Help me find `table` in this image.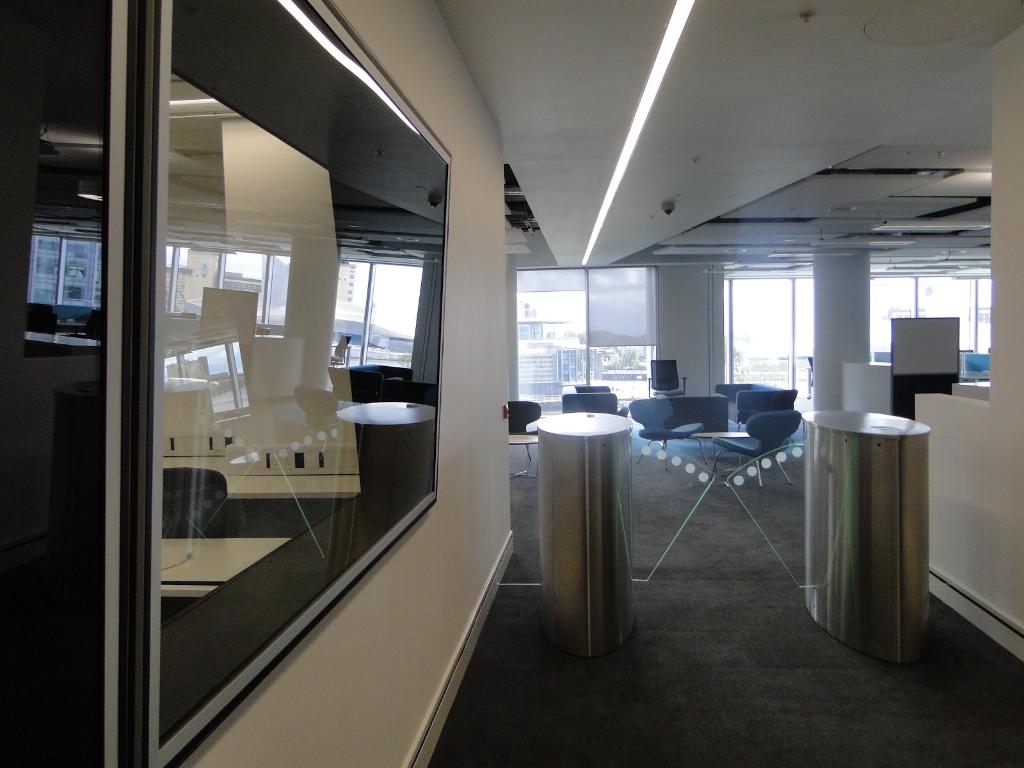
Found it: [left=692, top=423, right=754, bottom=466].
